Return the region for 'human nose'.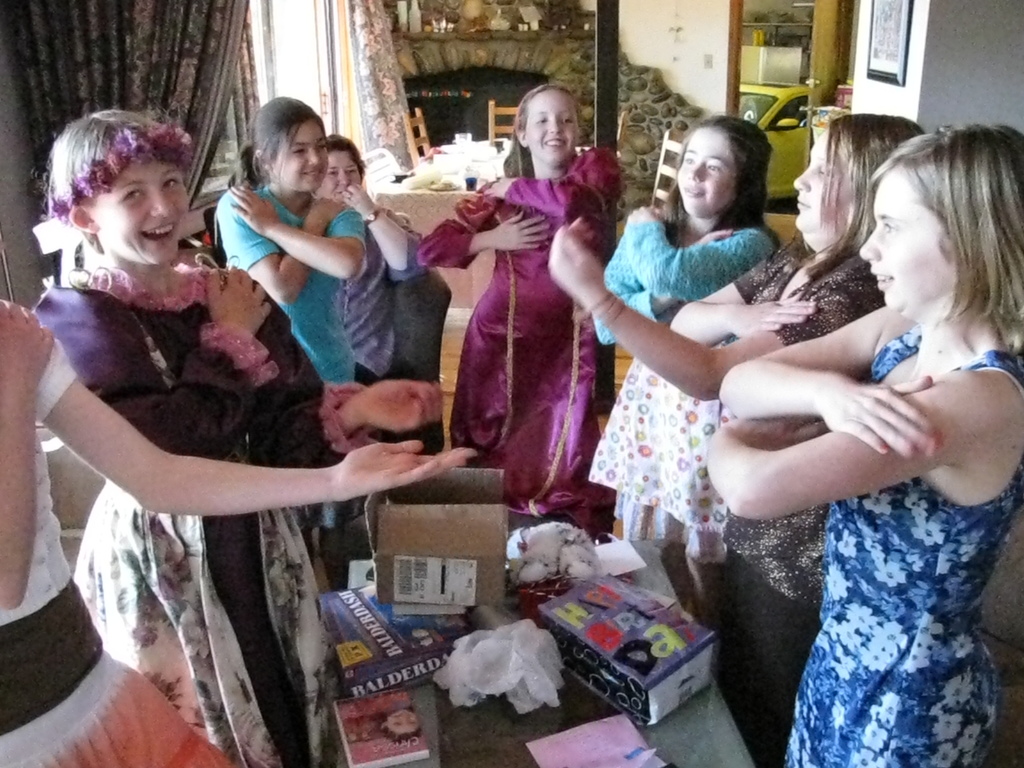
locate(340, 172, 353, 185).
